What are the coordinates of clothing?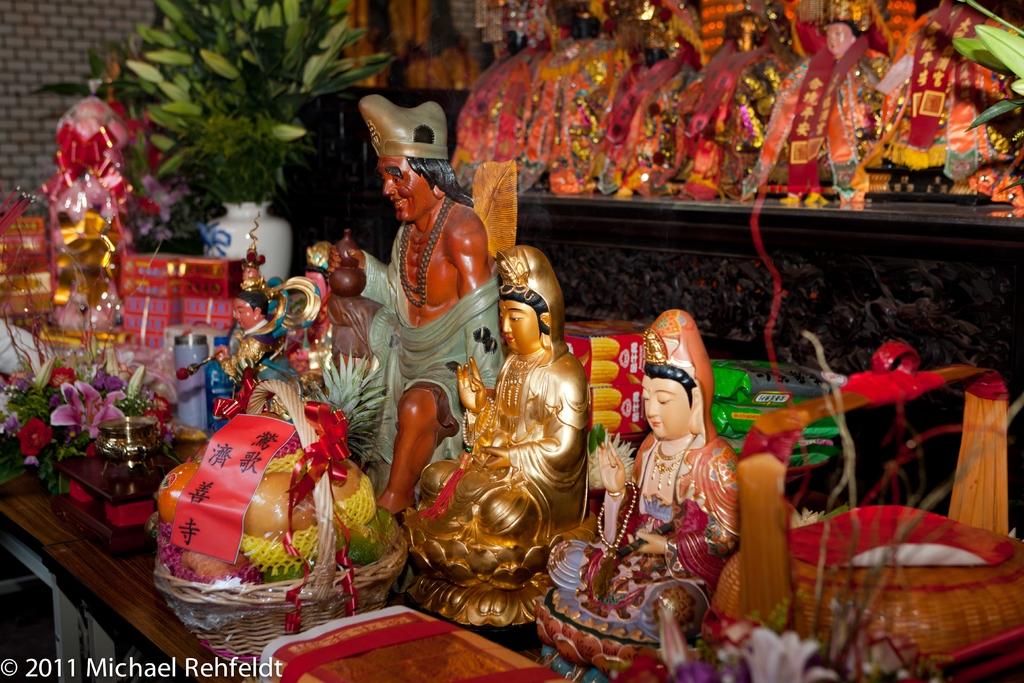
crop(596, 57, 701, 176).
